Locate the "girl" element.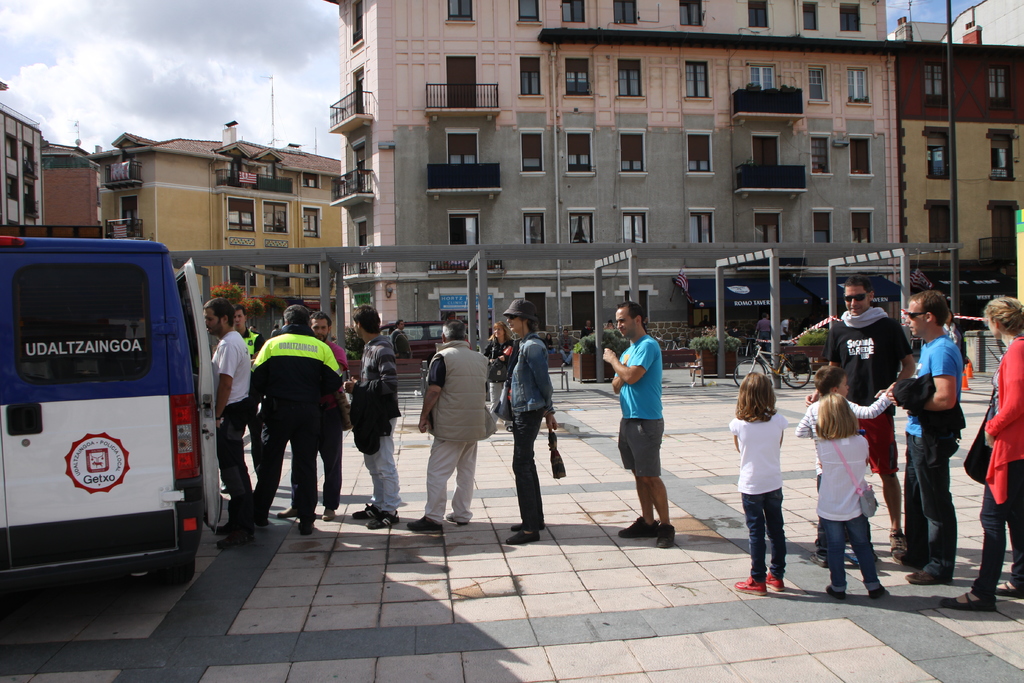
Element bbox: [811, 391, 887, 600].
